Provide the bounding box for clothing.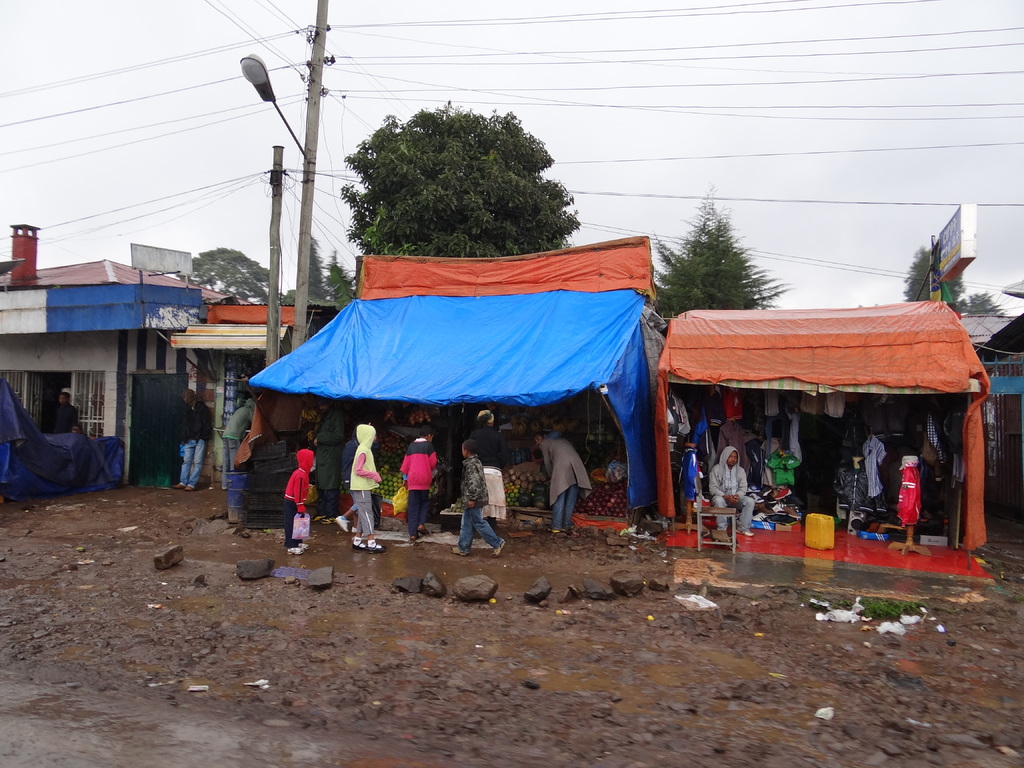
(x1=396, y1=434, x2=440, y2=537).
